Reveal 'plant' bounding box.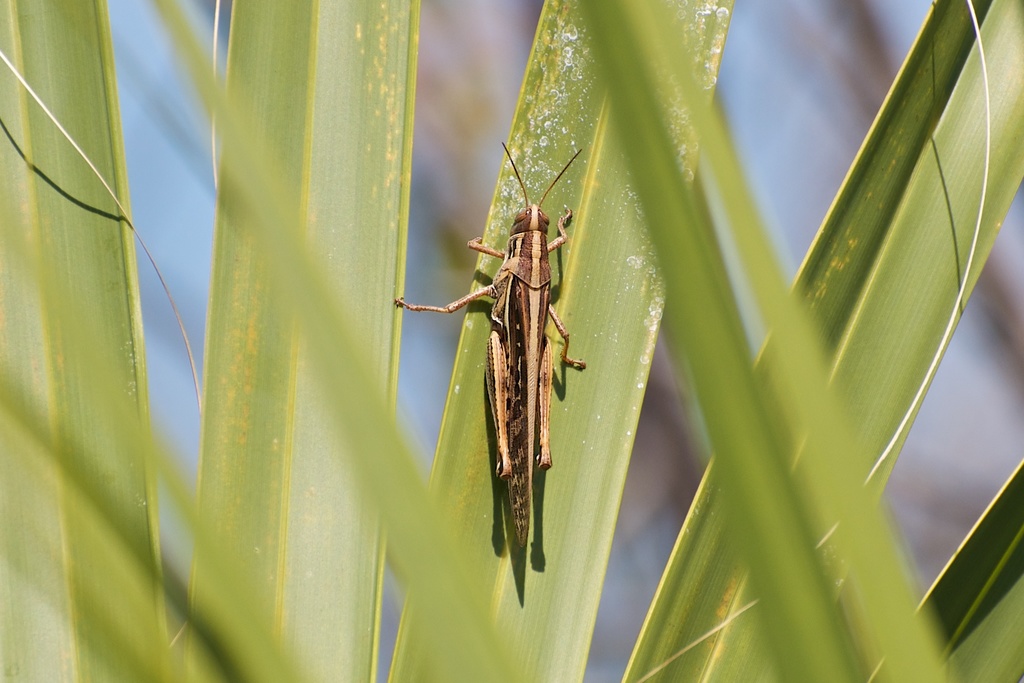
Revealed: bbox(161, 18, 1010, 616).
